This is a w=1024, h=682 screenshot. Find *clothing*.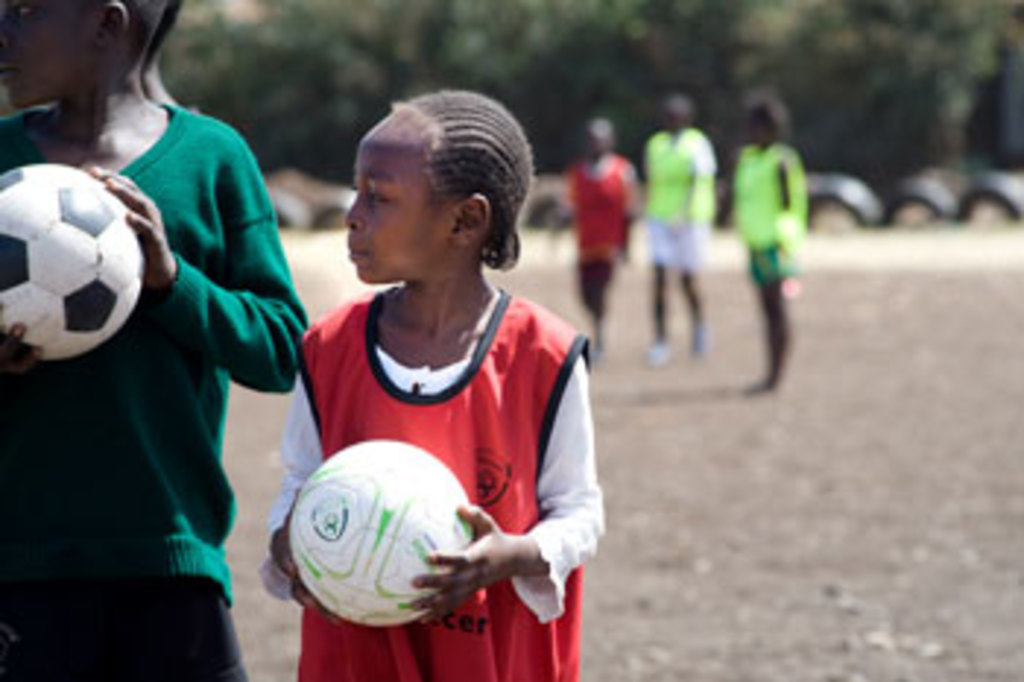
Bounding box: x1=641, y1=123, x2=717, y2=278.
